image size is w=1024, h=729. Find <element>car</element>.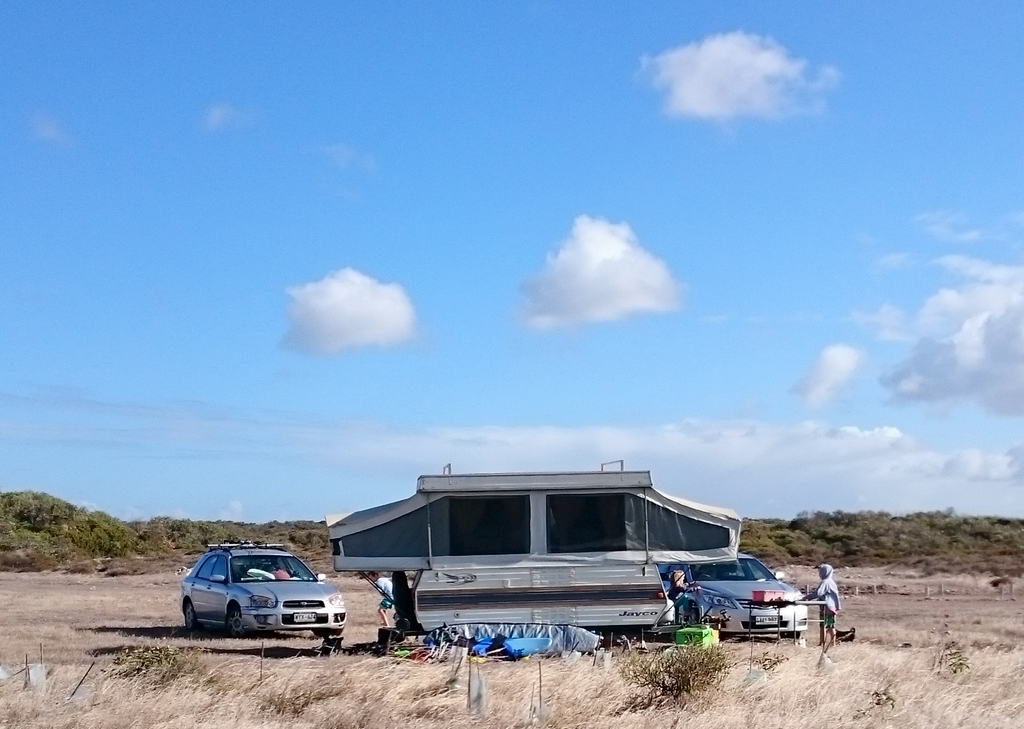
box=[655, 548, 805, 637].
